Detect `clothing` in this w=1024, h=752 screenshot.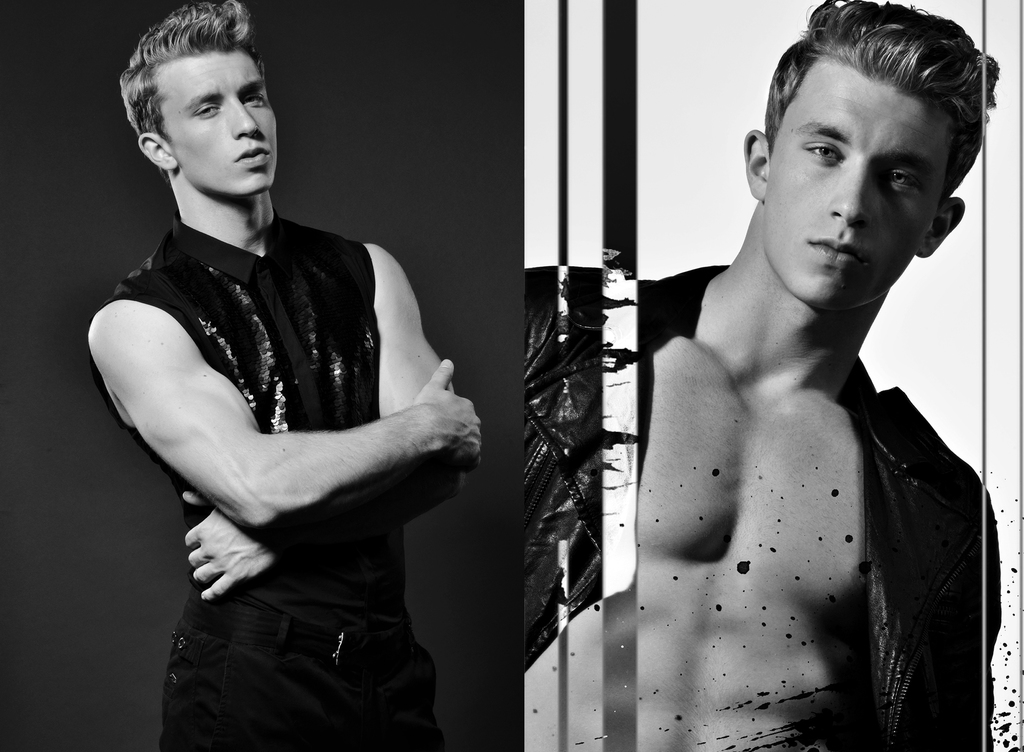
Detection: <region>521, 268, 1008, 751</region>.
